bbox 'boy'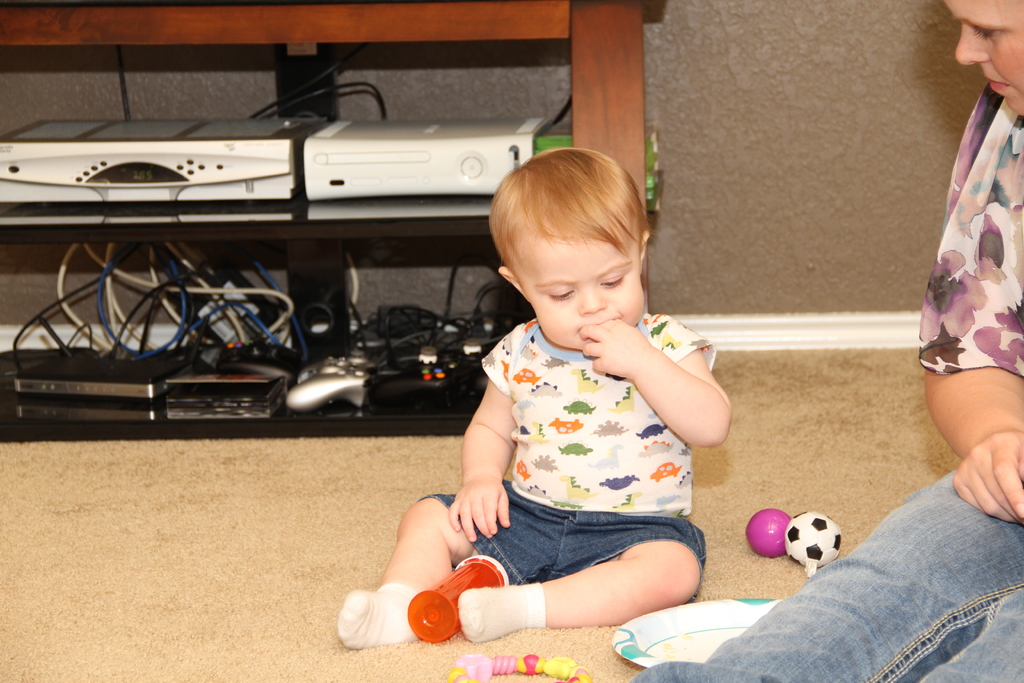
{"left": 326, "top": 139, "right": 740, "bottom": 650}
